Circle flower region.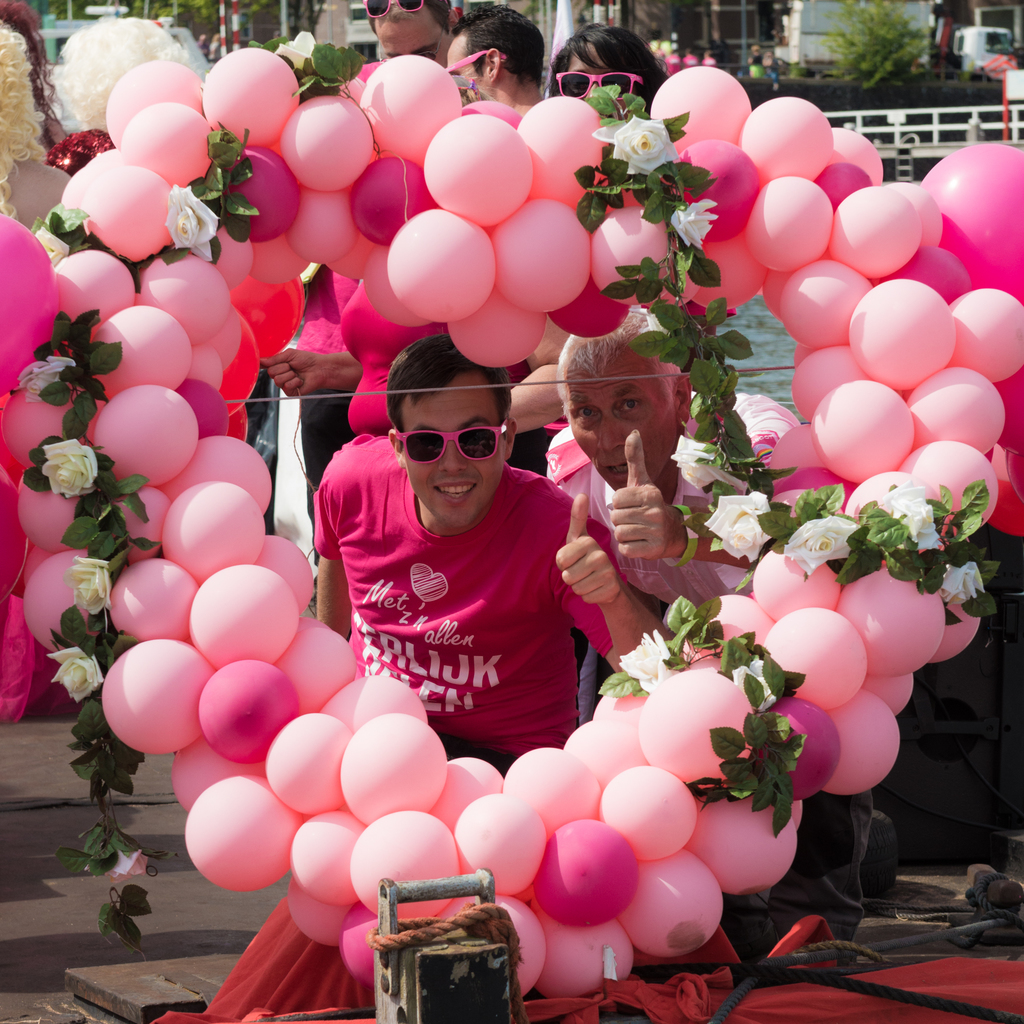
Region: (x1=275, y1=34, x2=312, y2=74).
